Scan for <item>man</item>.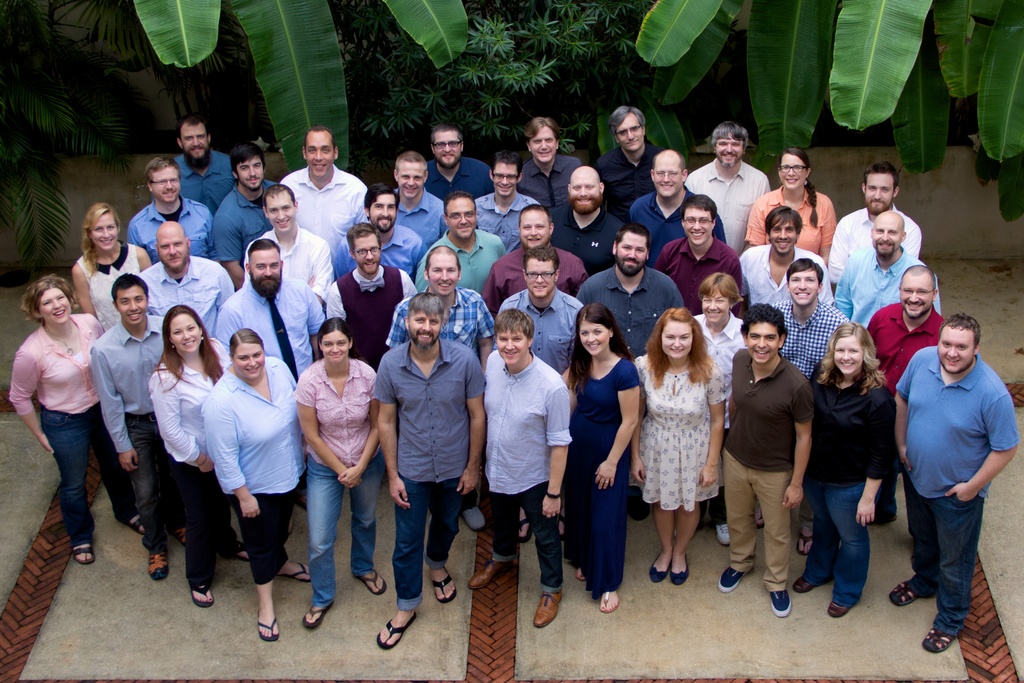
Scan result: bbox=(252, 181, 337, 299).
